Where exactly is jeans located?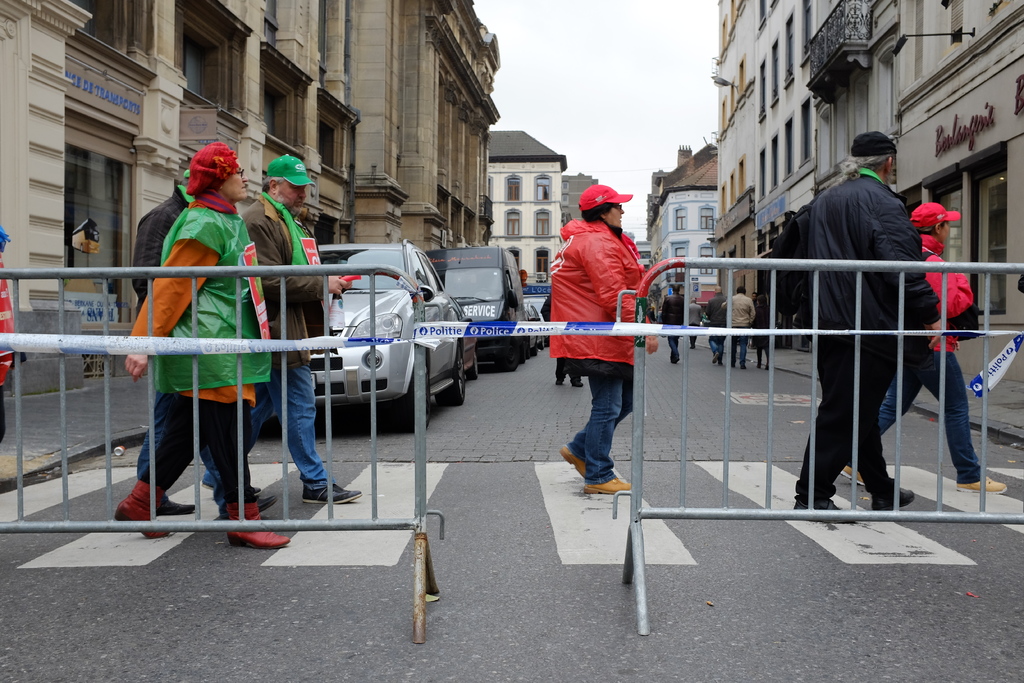
Its bounding box is <box>204,365,335,488</box>.
